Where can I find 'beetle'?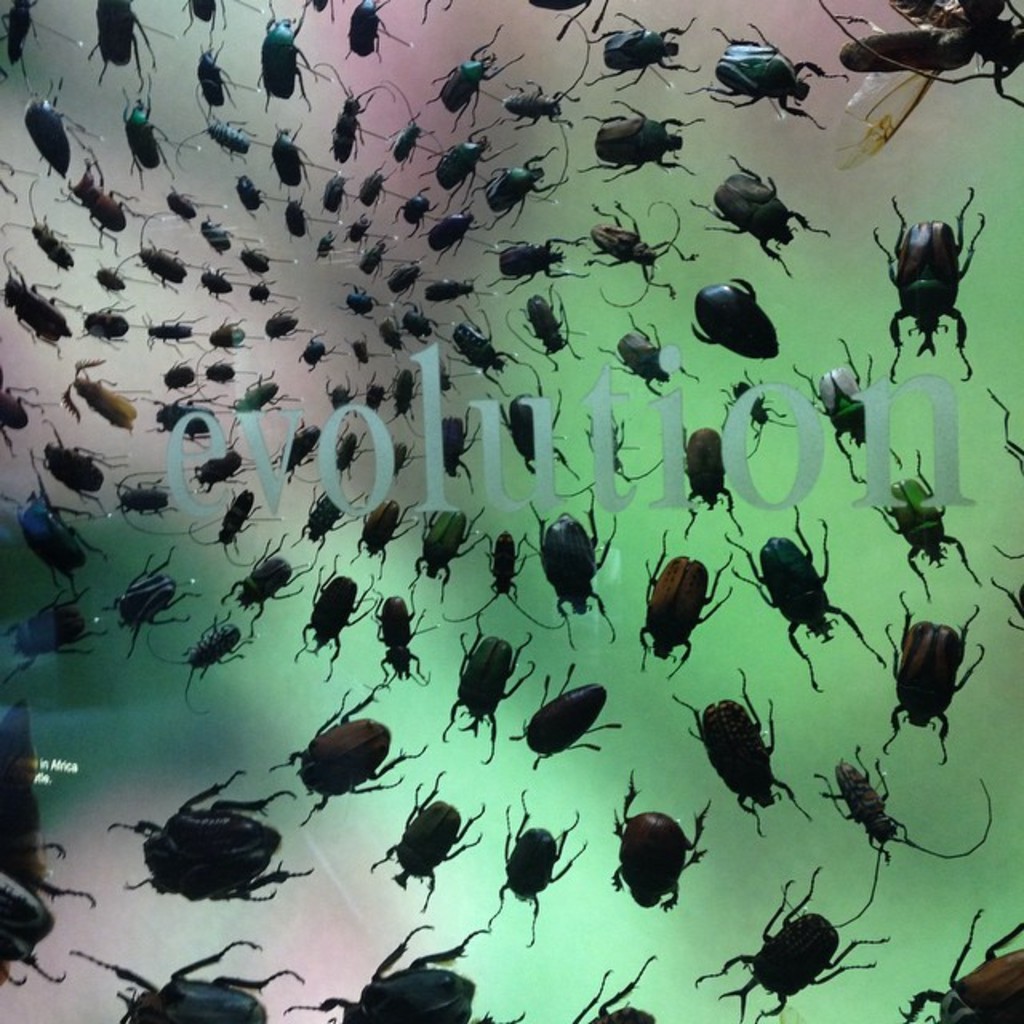
You can find it at pyautogui.locateOnScreen(349, 494, 422, 578).
